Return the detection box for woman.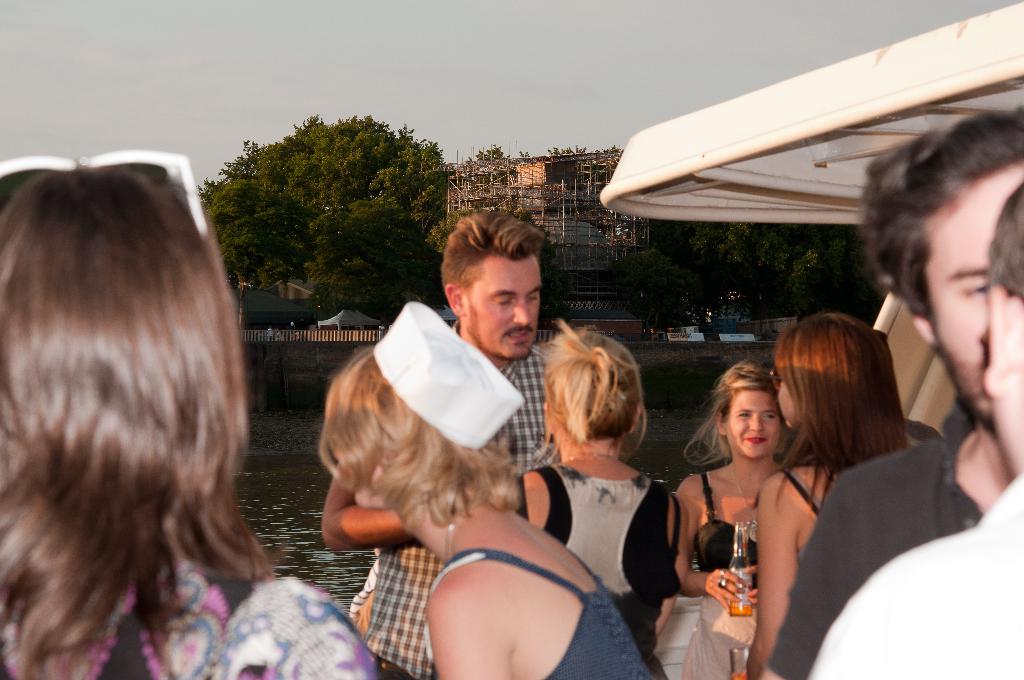
bbox(0, 152, 369, 679).
